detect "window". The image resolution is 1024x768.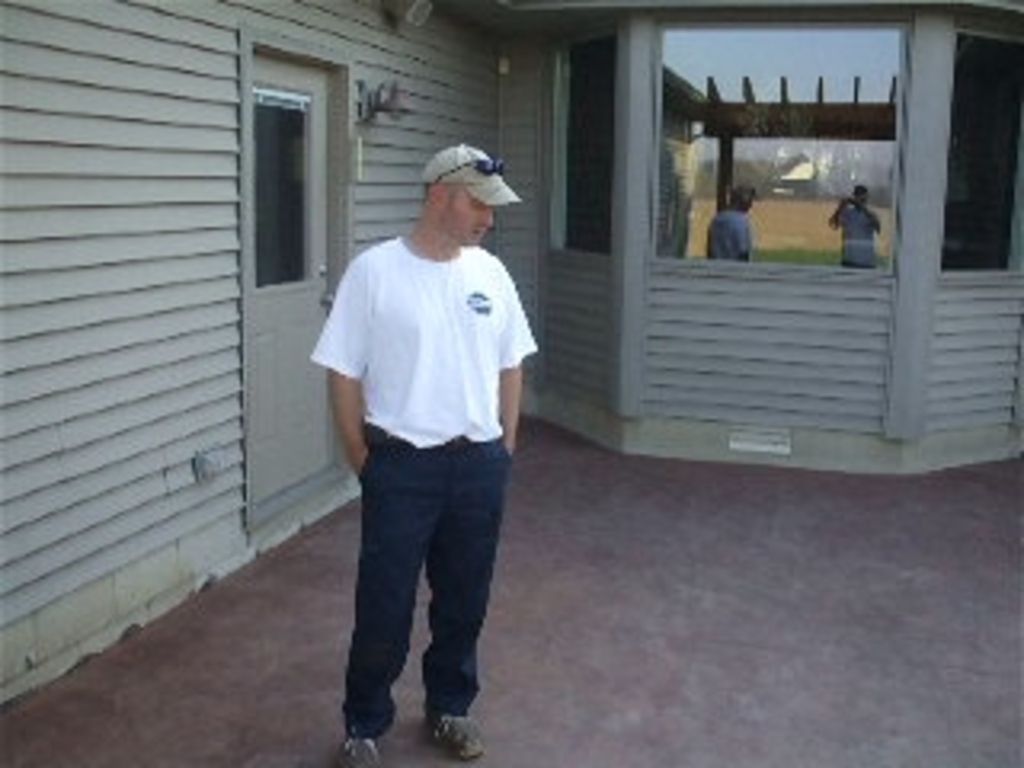
Rect(554, 26, 621, 259).
